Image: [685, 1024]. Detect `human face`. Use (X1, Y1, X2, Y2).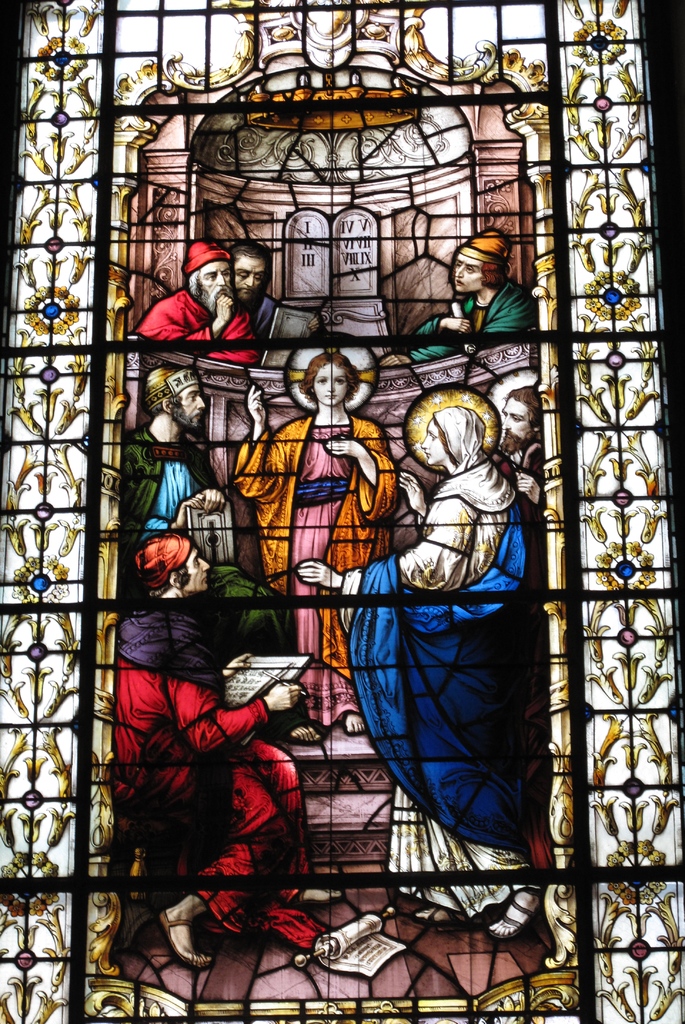
(200, 262, 227, 309).
